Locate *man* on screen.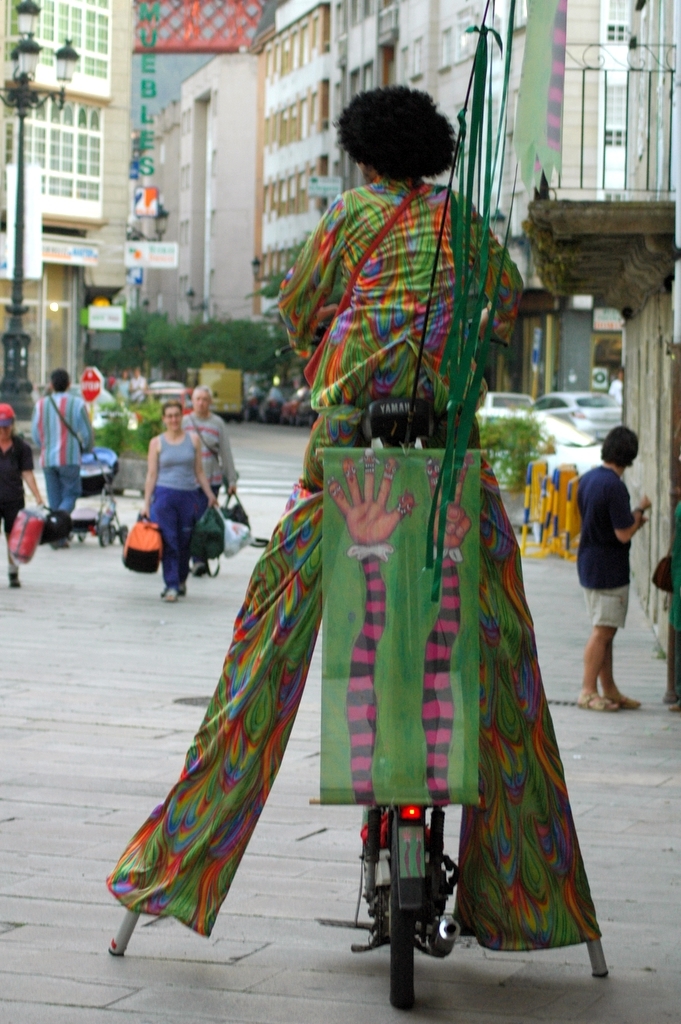
On screen at <box>169,386,238,567</box>.
